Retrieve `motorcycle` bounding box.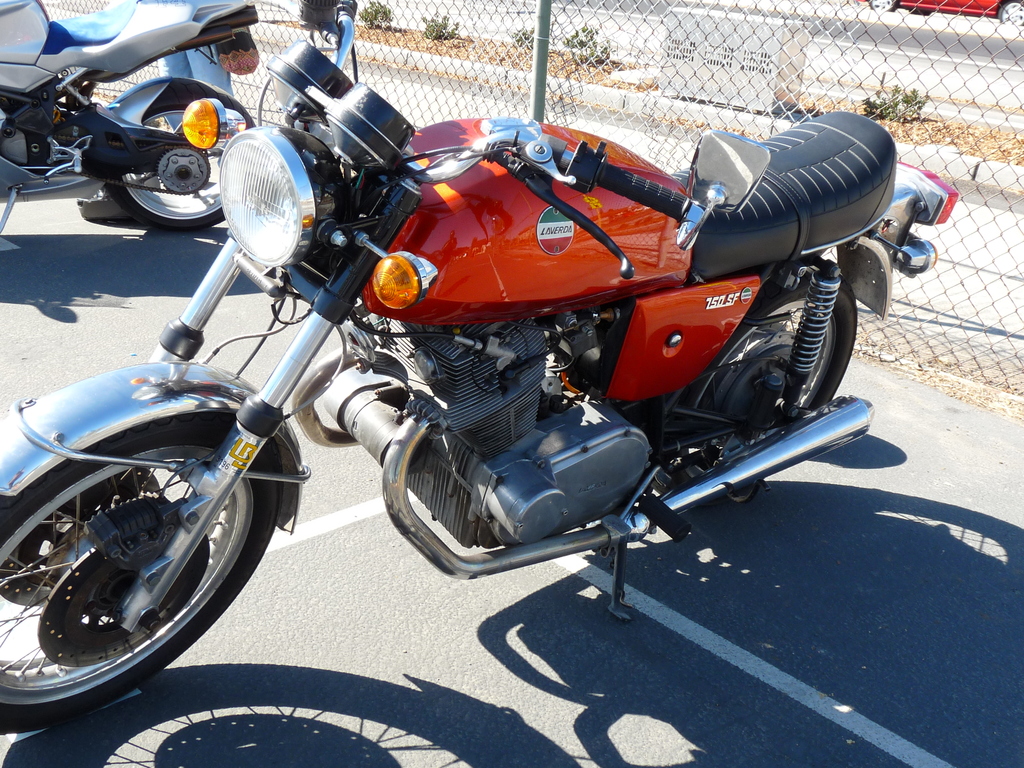
Bounding box: 0 28 954 713.
